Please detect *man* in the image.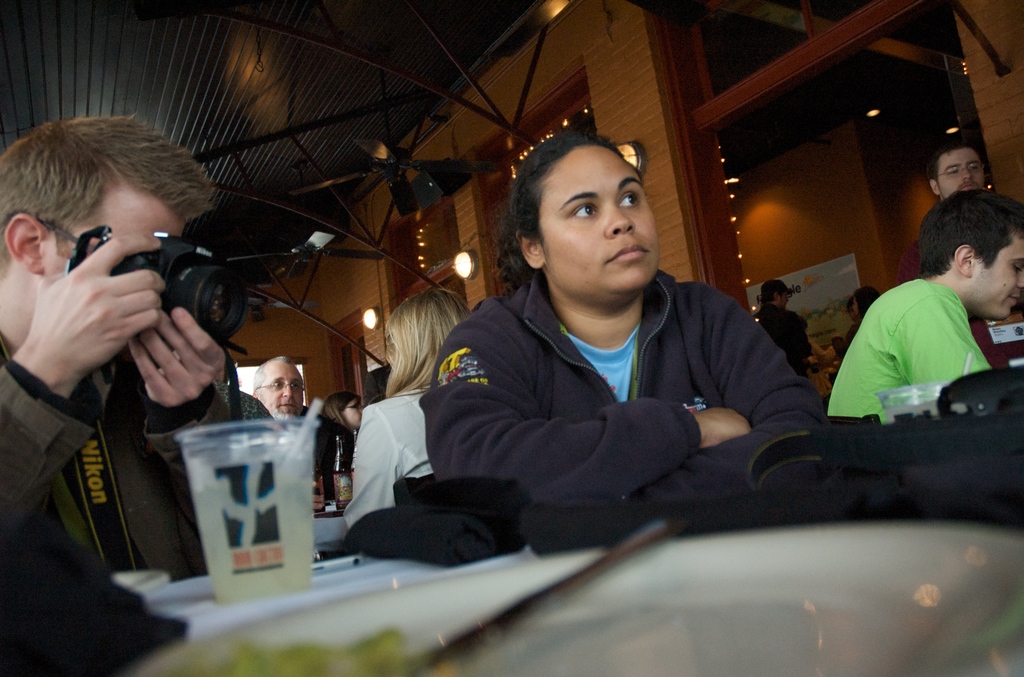
{"x1": 239, "y1": 347, "x2": 332, "y2": 489}.
